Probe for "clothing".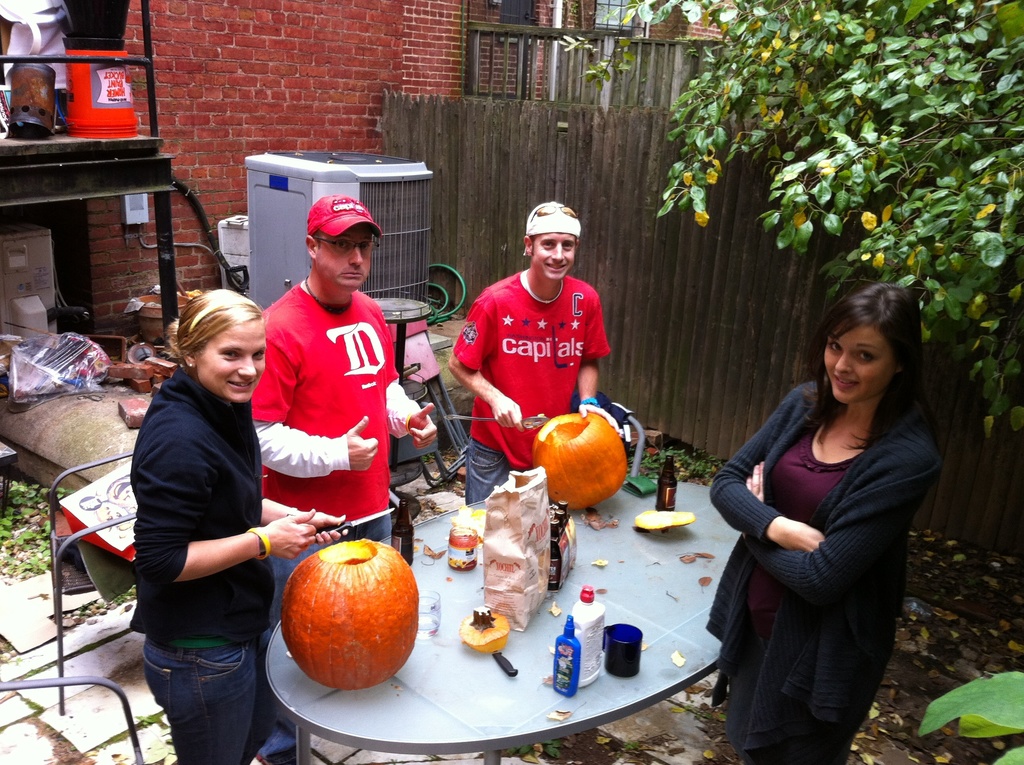
Probe result: crop(132, 364, 279, 764).
